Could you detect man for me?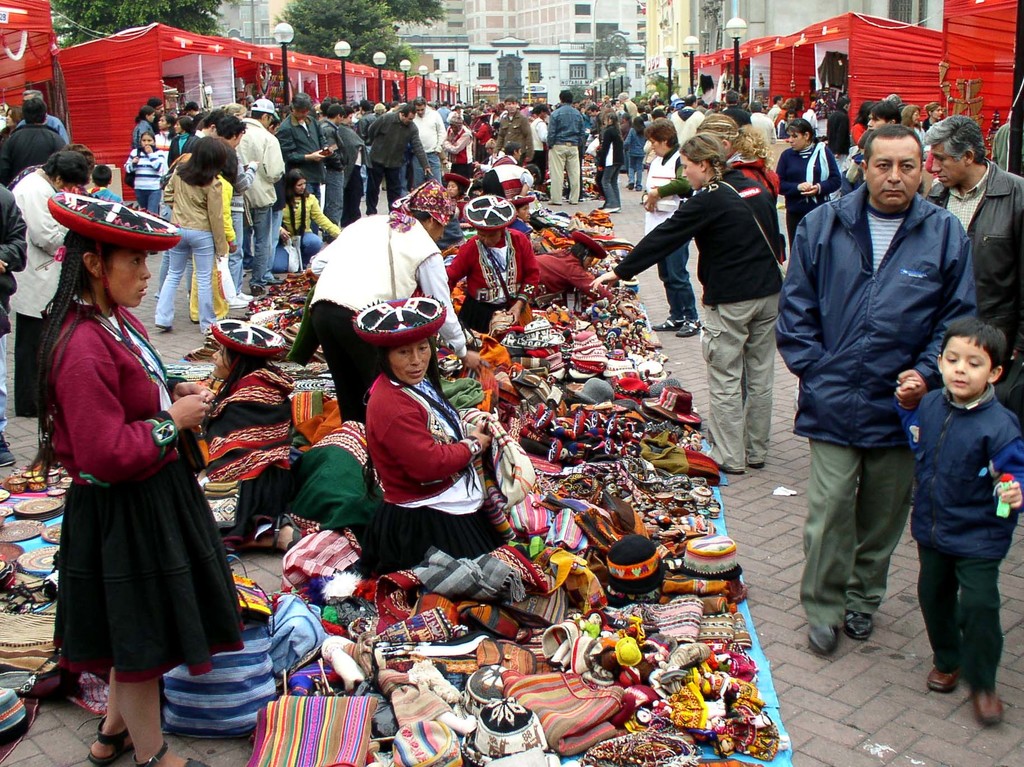
Detection result: box(611, 87, 636, 127).
